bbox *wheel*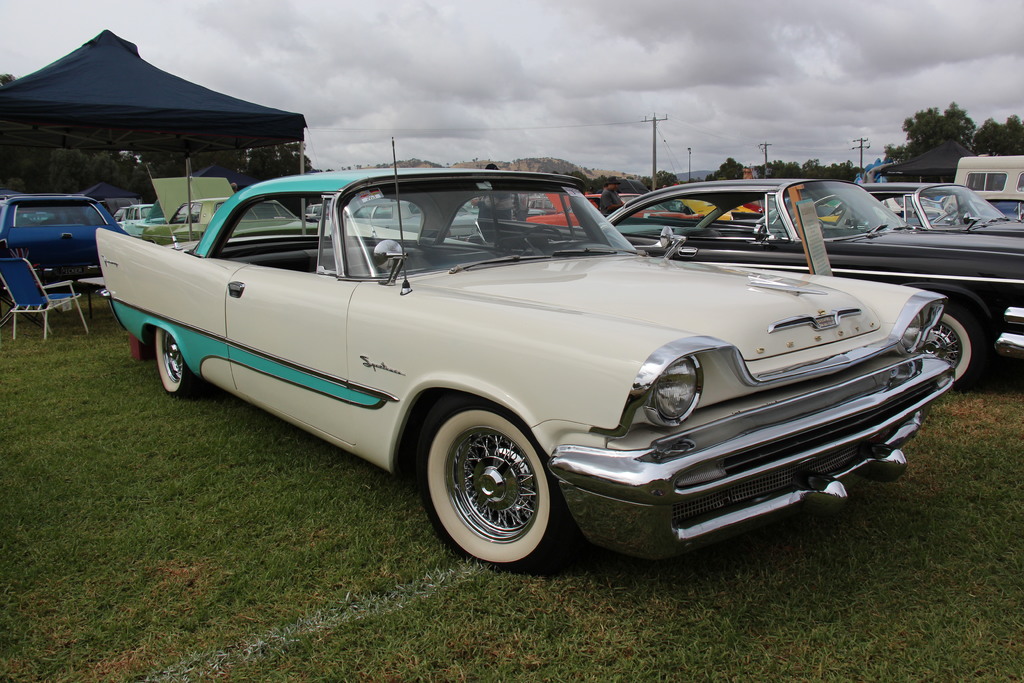
bbox=[424, 406, 561, 561]
